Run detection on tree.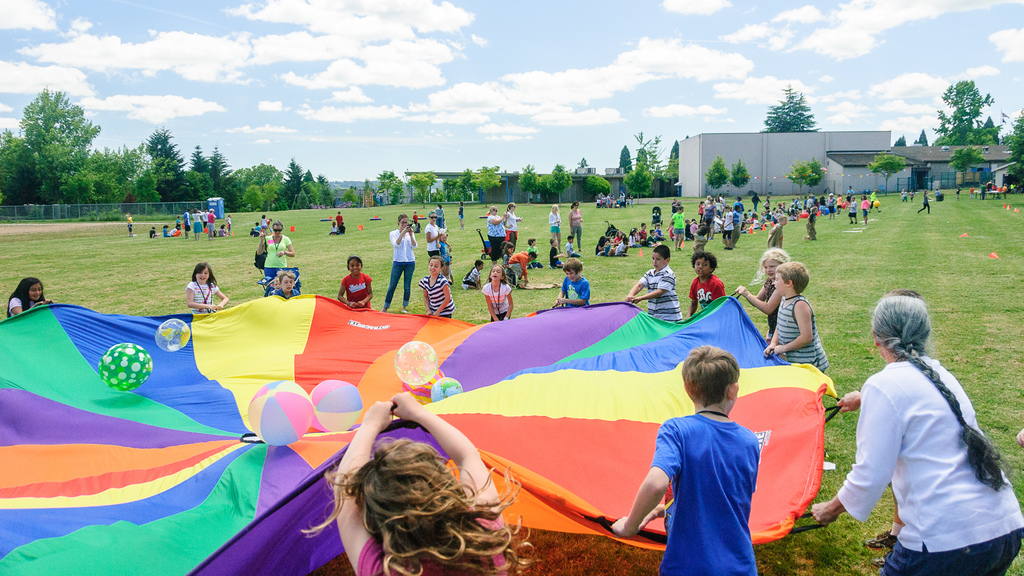
Result: 618/125/659/204.
